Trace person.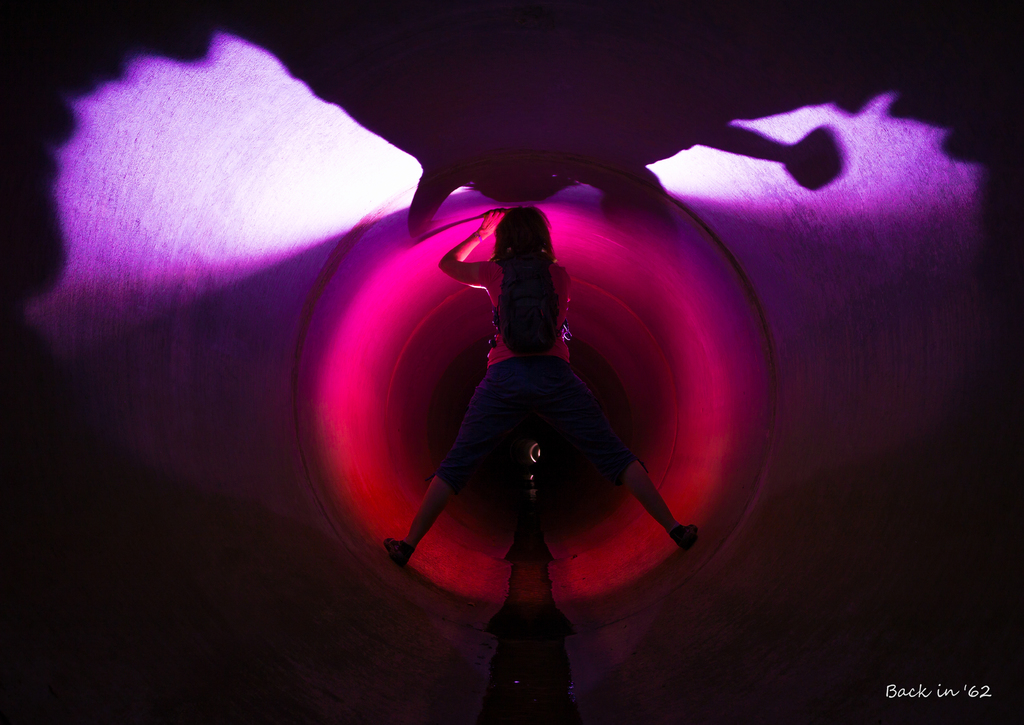
Traced to box(390, 199, 692, 555).
